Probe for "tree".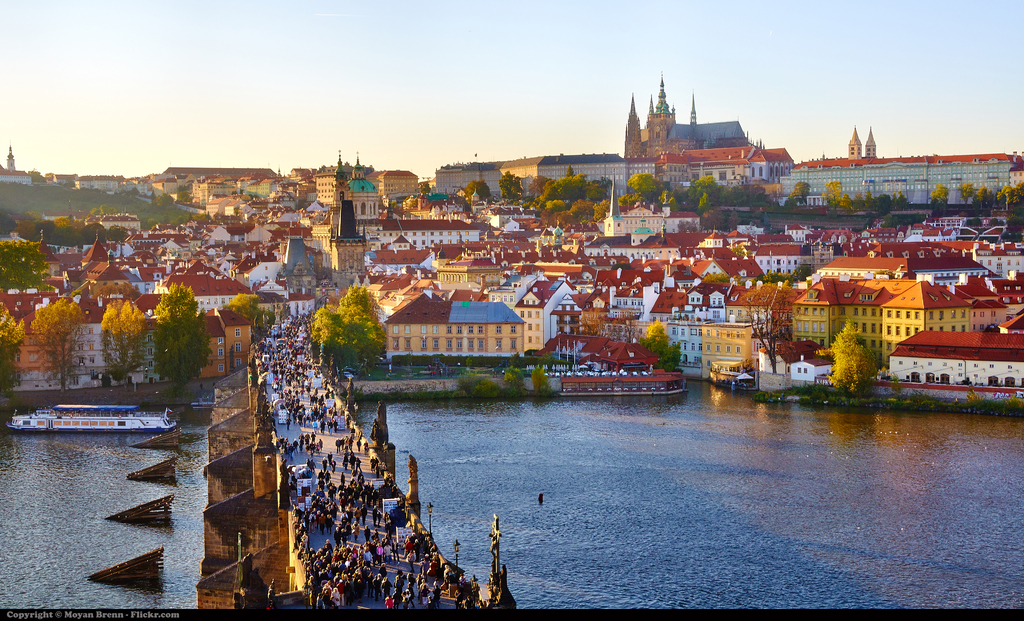
Probe result: [left=852, top=191, right=866, bottom=213].
